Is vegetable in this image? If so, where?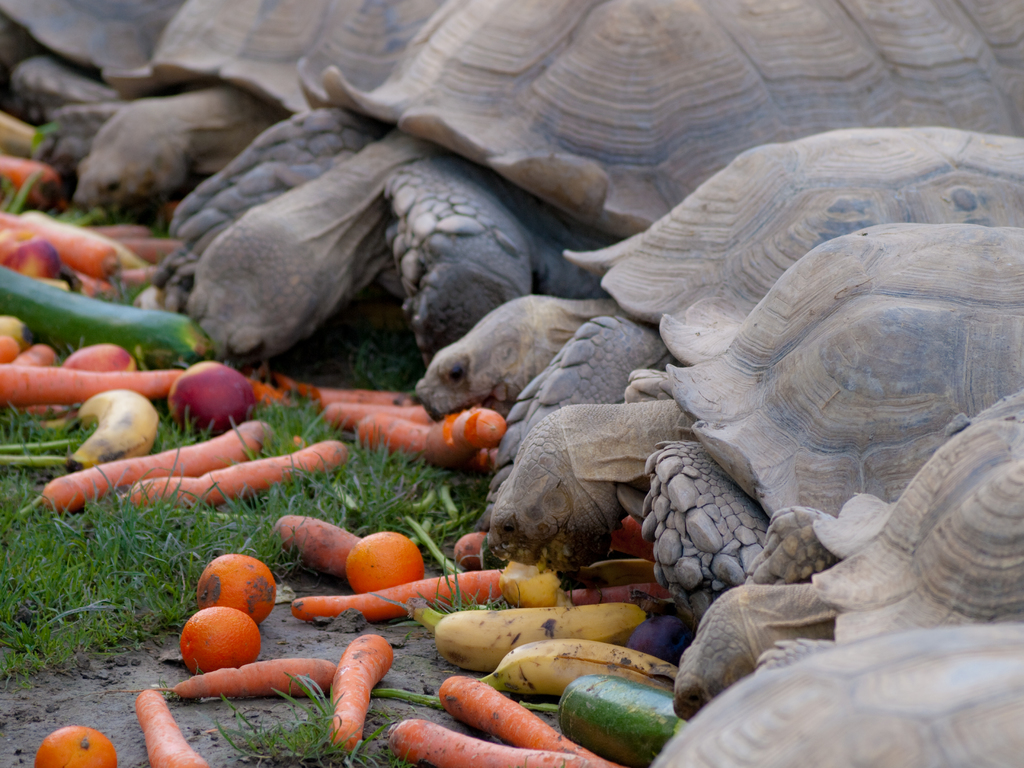
Yes, at bbox(6, 403, 70, 421).
